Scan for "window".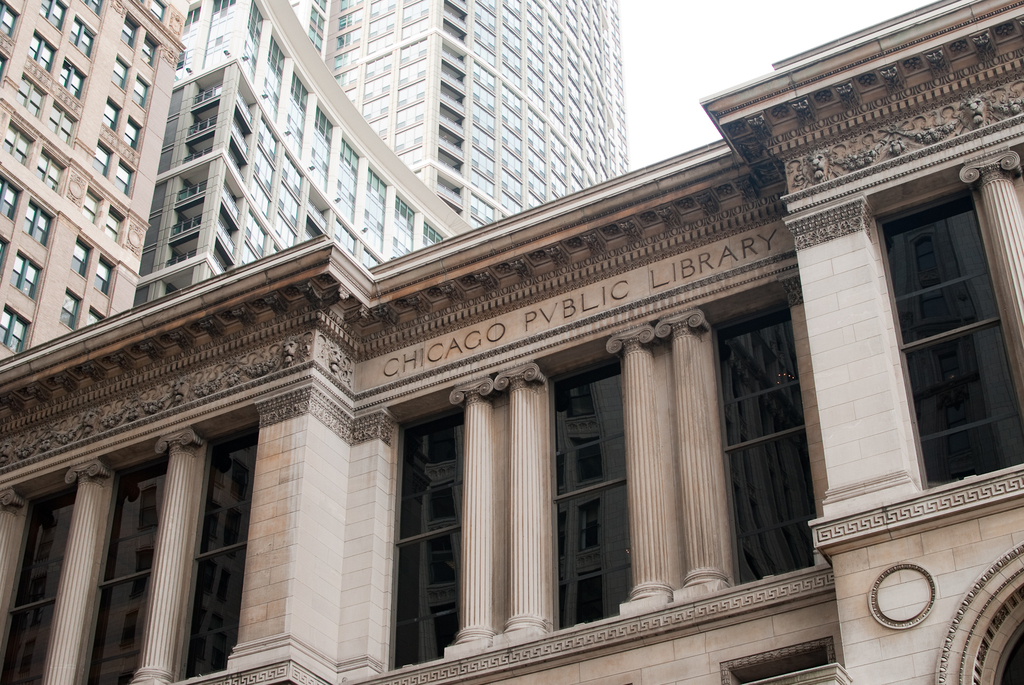
Scan result: {"left": 2, "top": 117, "right": 32, "bottom": 165}.
